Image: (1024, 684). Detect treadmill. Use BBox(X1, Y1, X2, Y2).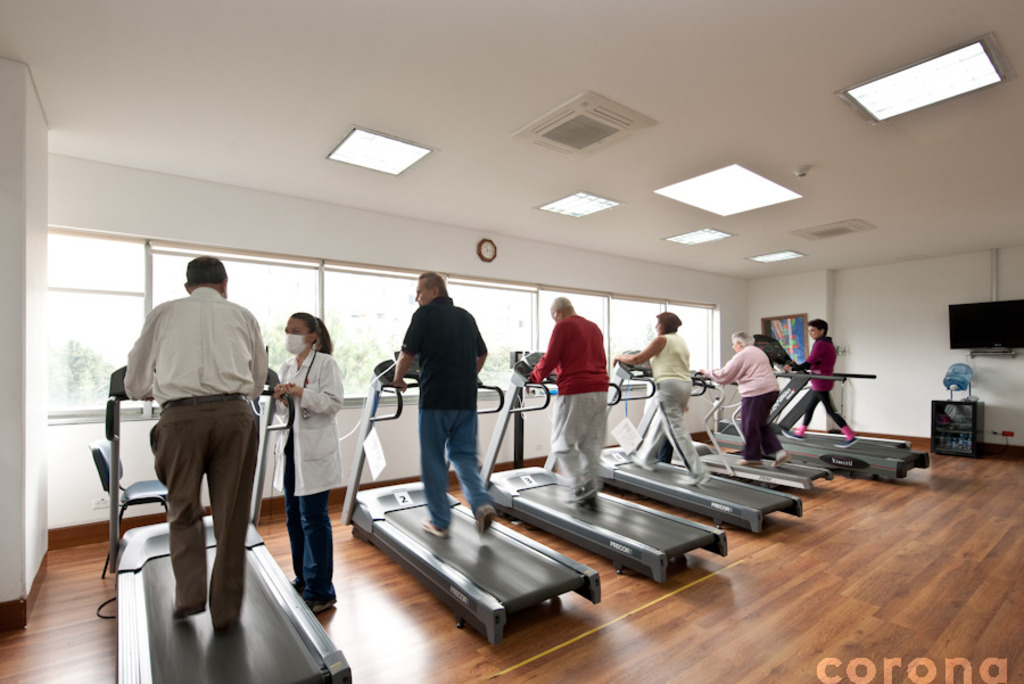
BBox(732, 333, 931, 487).
